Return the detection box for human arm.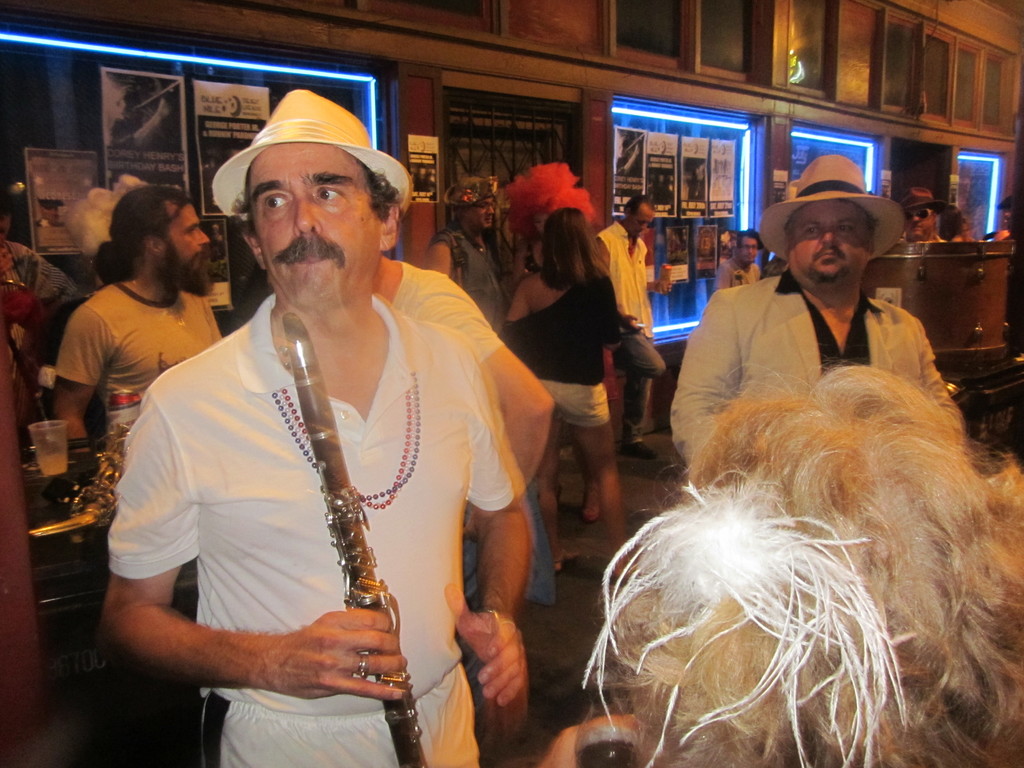
locate(909, 314, 970, 455).
